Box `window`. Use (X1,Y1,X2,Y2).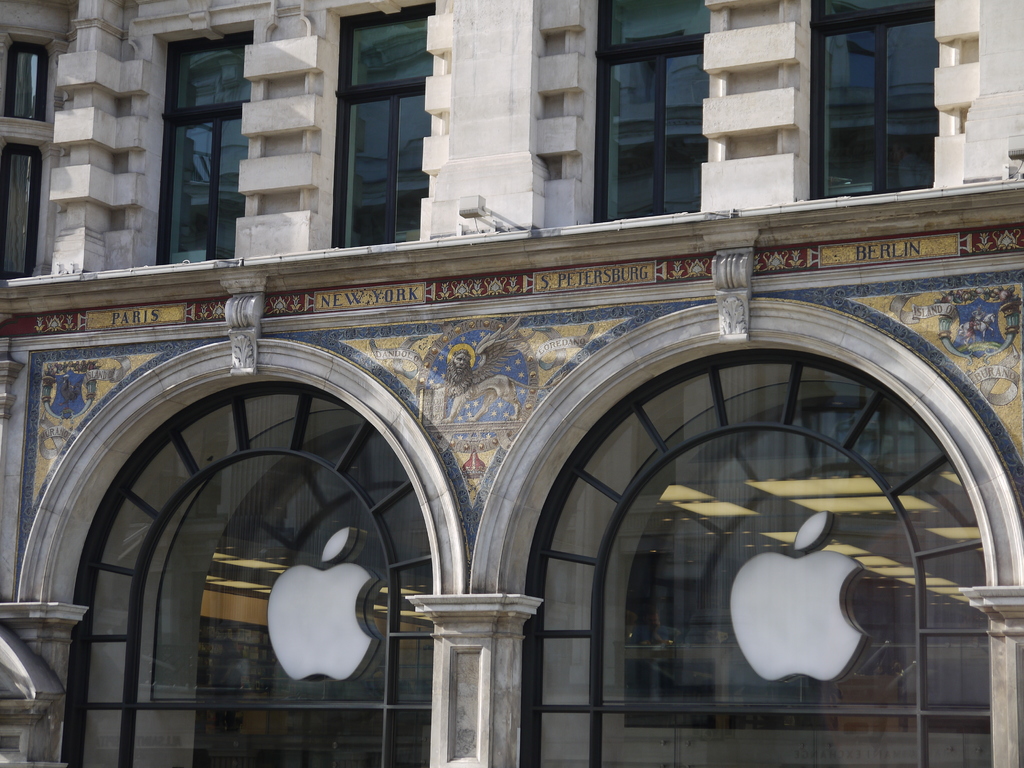
(152,15,253,269).
